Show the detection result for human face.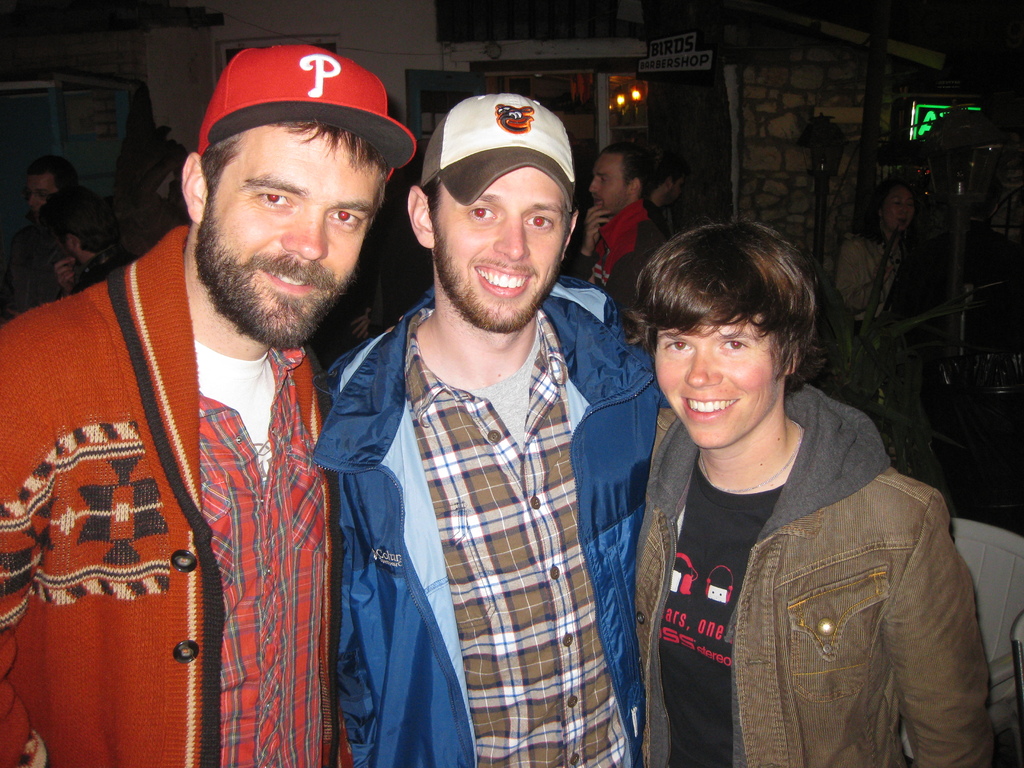
bbox=(653, 328, 753, 446).
